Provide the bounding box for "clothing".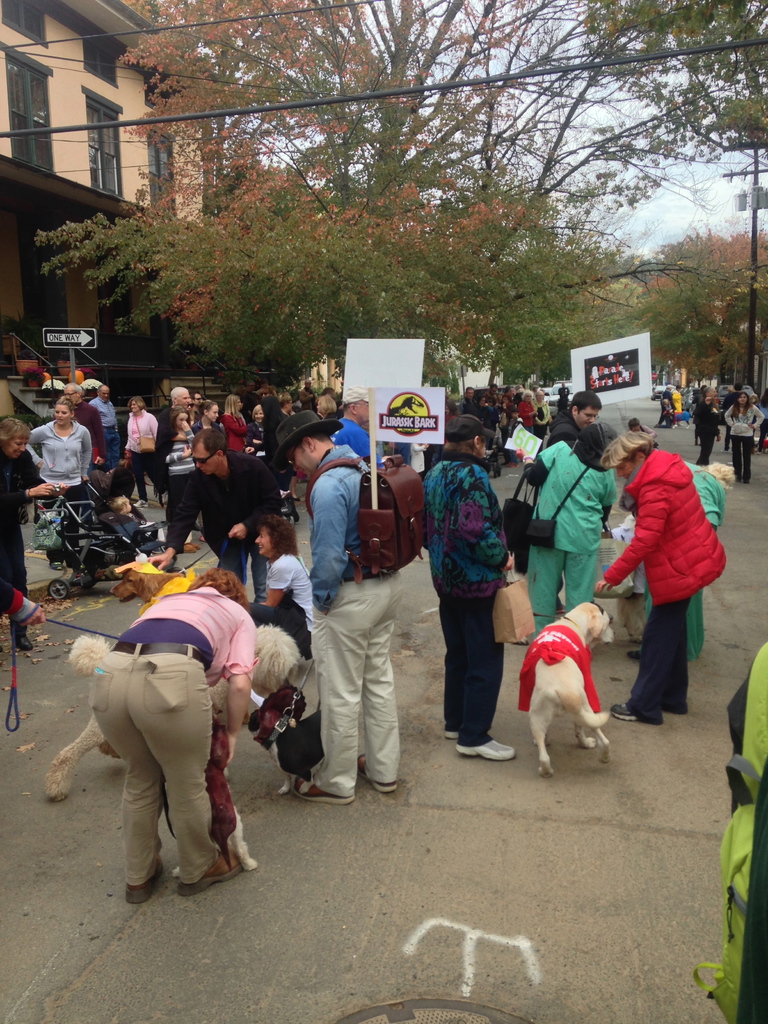
0,435,39,633.
